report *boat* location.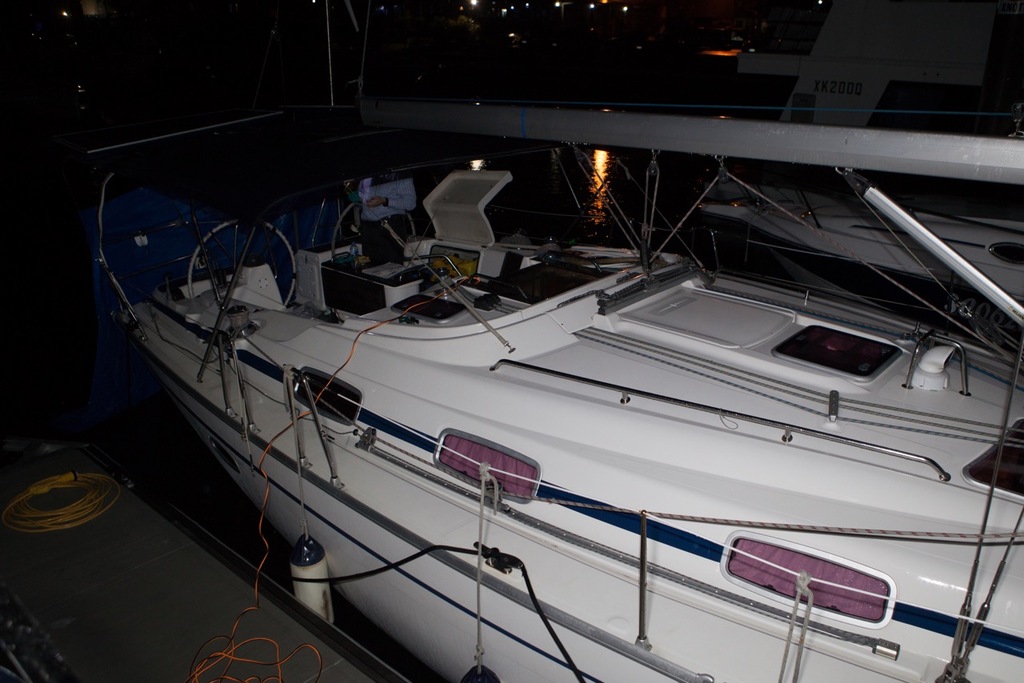
Report: select_region(73, 62, 1023, 644).
